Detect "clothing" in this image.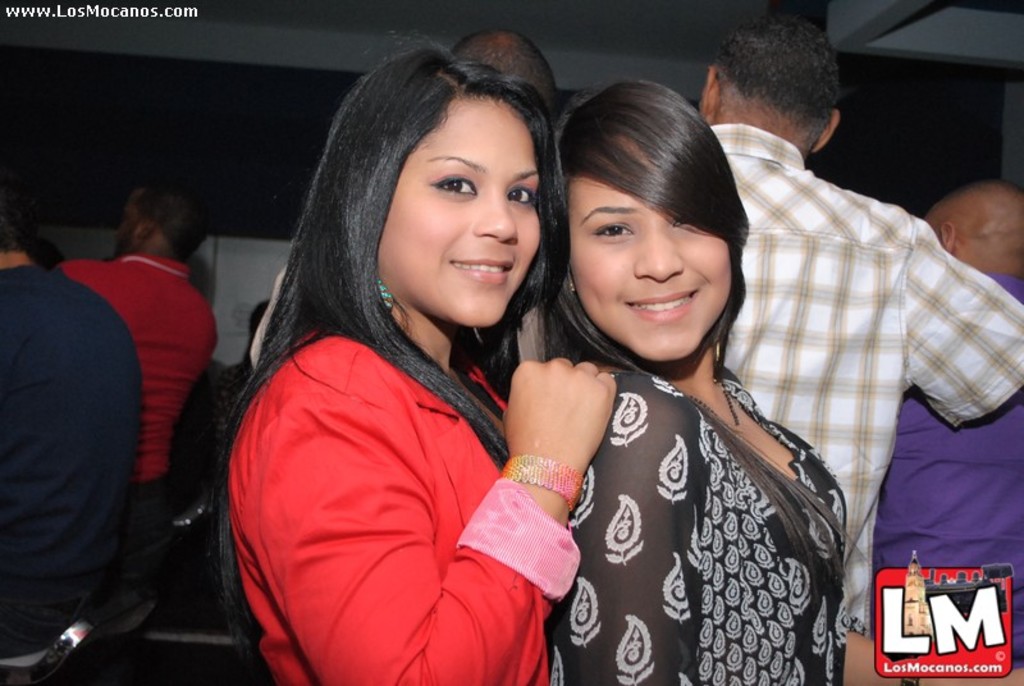
Detection: left=712, top=125, right=1023, bottom=630.
